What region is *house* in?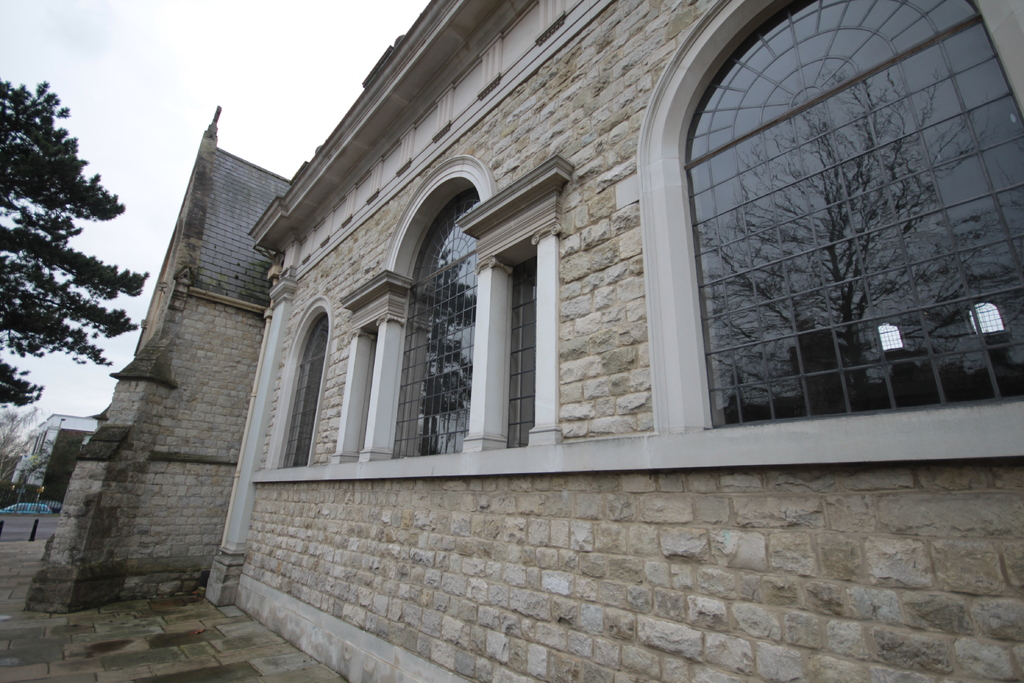
box(10, 416, 102, 493).
